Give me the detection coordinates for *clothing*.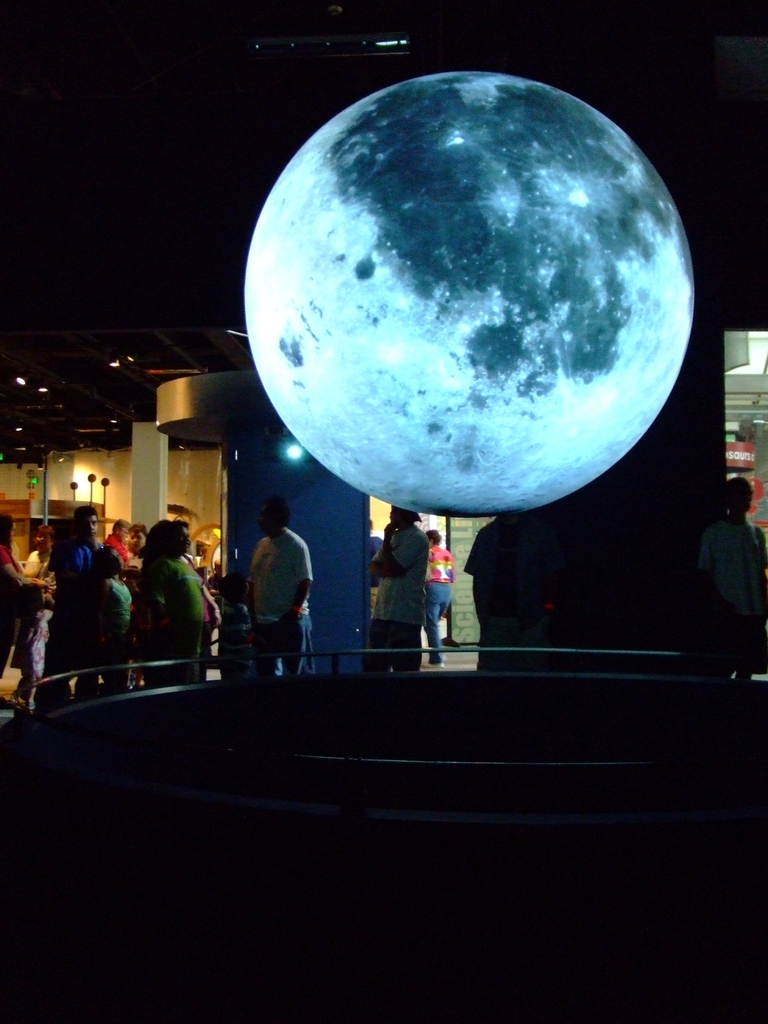
box=[140, 548, 212, 693].
